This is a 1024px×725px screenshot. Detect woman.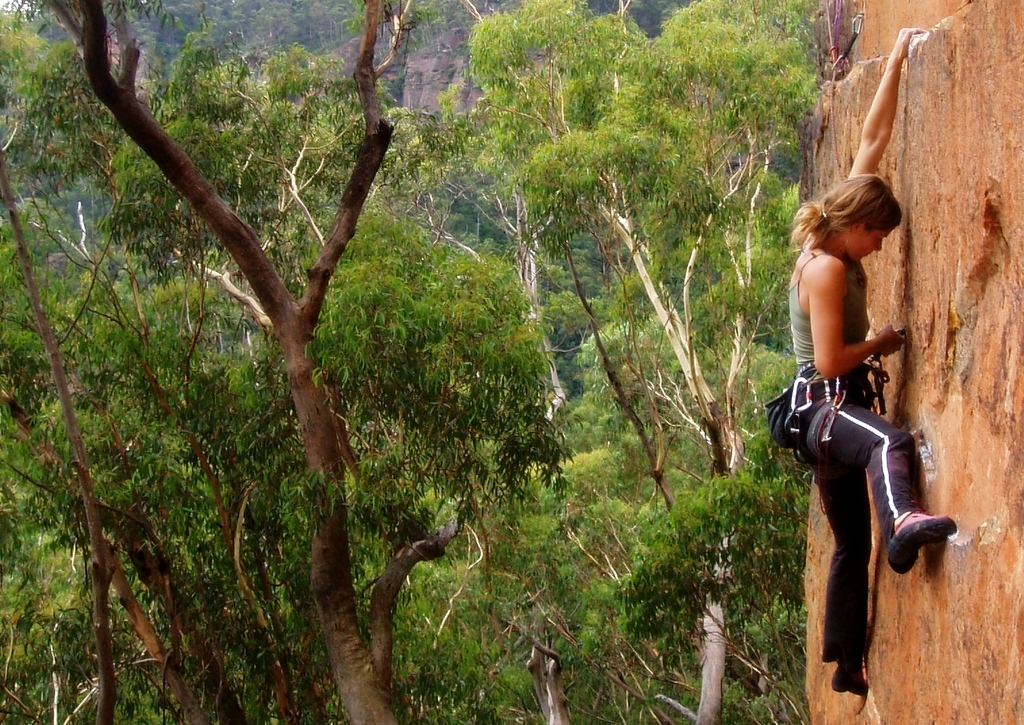
Rect(782, 91, 933, 708).
